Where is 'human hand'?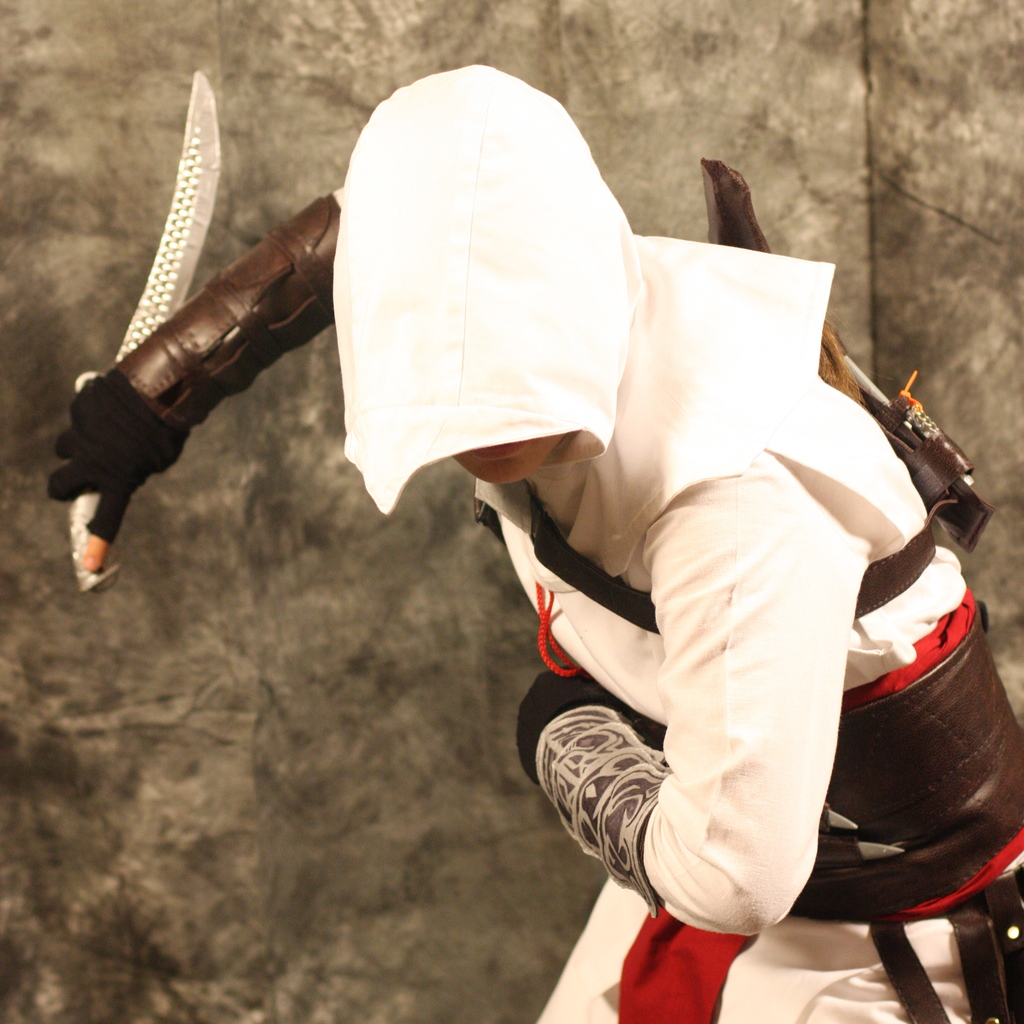
47,371,186,573.
